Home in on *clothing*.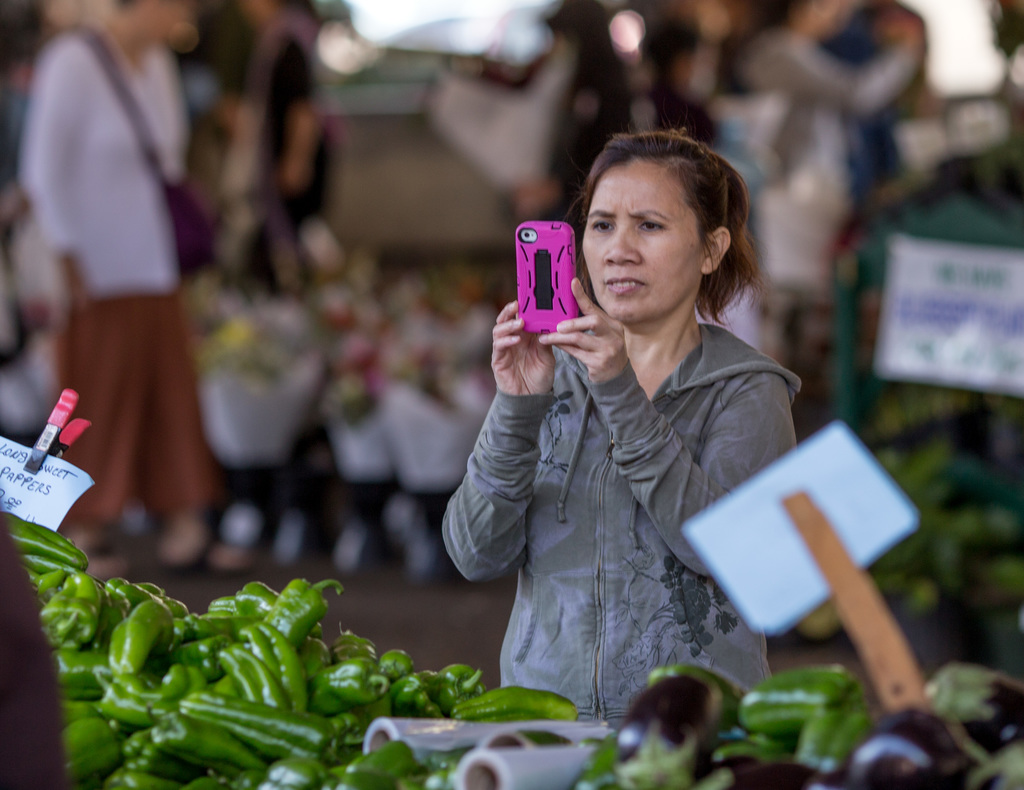
Homed in at detection(17, 20, 221, 525).
